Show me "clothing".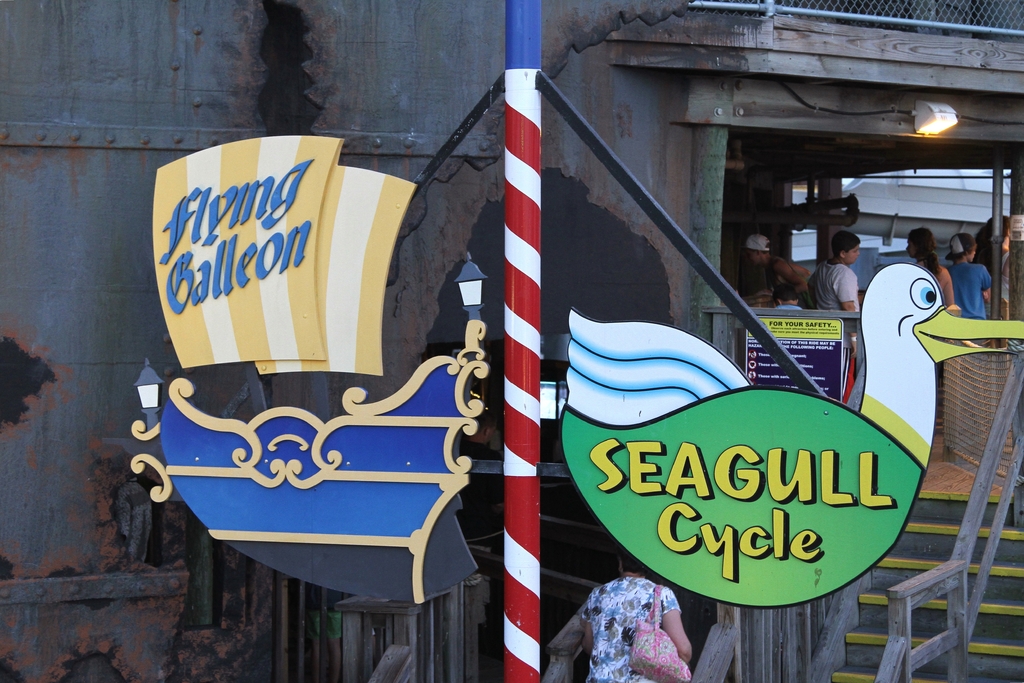
"clothing" is here: select_region(811, 259, 866, 330).
